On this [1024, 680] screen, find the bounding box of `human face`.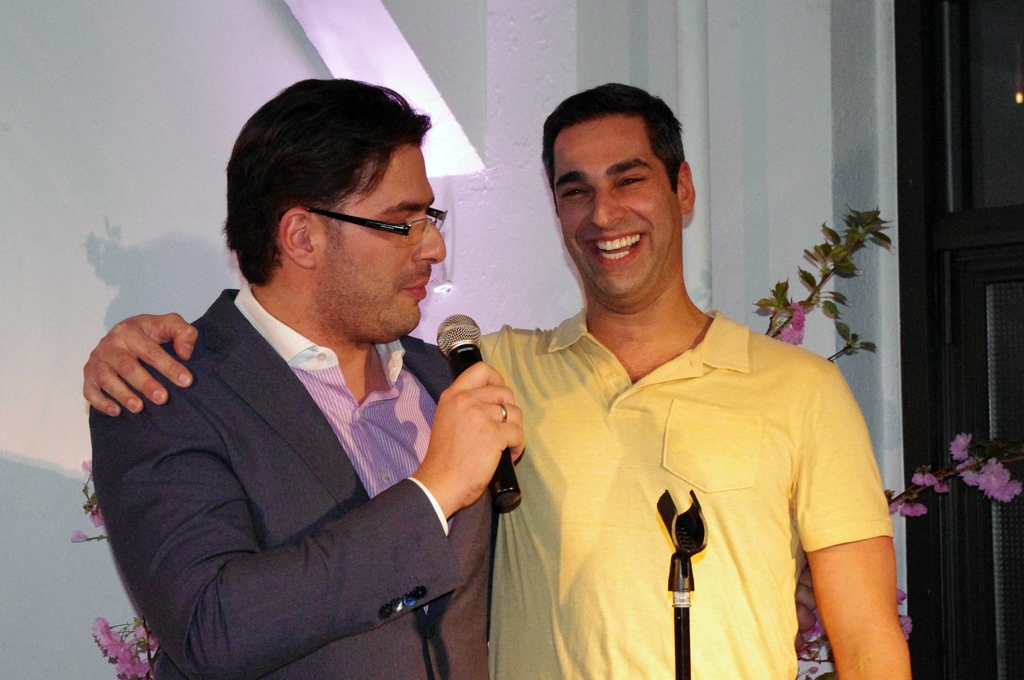
Bounding box: 552:111:678:298.
